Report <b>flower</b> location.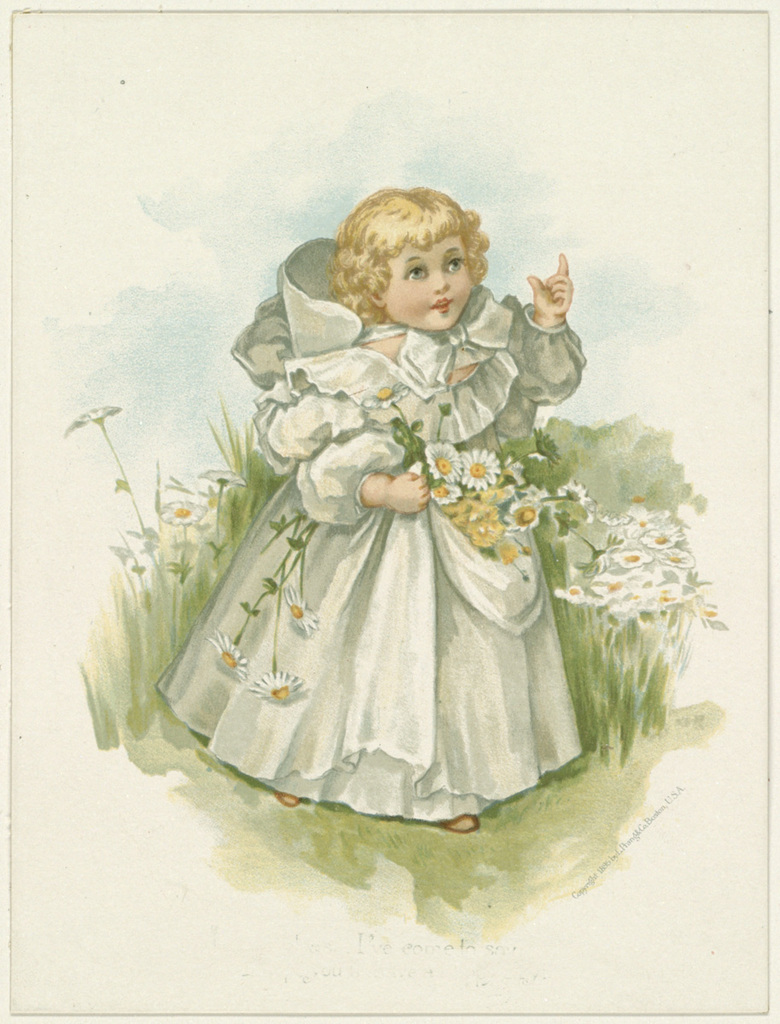
Report: x1=158 y1=501 x2=207 y2=521.
